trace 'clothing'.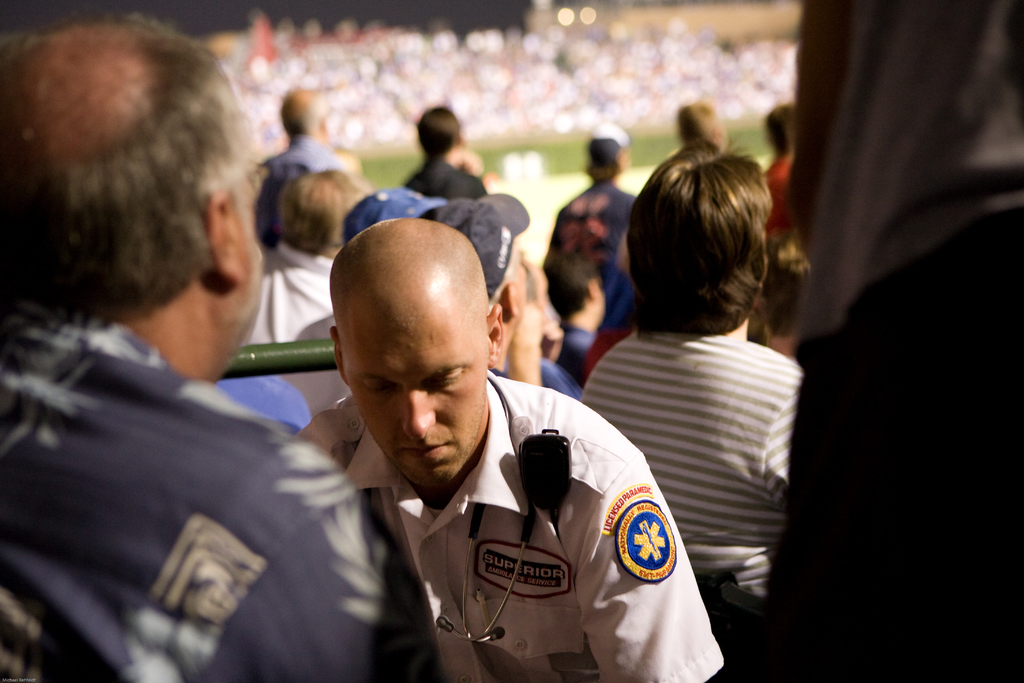
Traced to left=533, top=183, right=646, bottom=321.
